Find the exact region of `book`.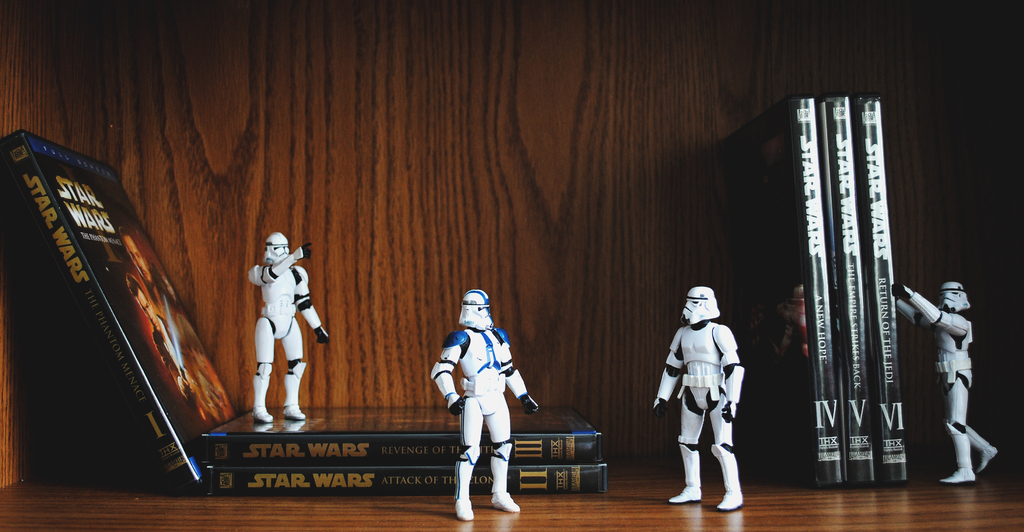
Exact region: 851 92 916 488.
